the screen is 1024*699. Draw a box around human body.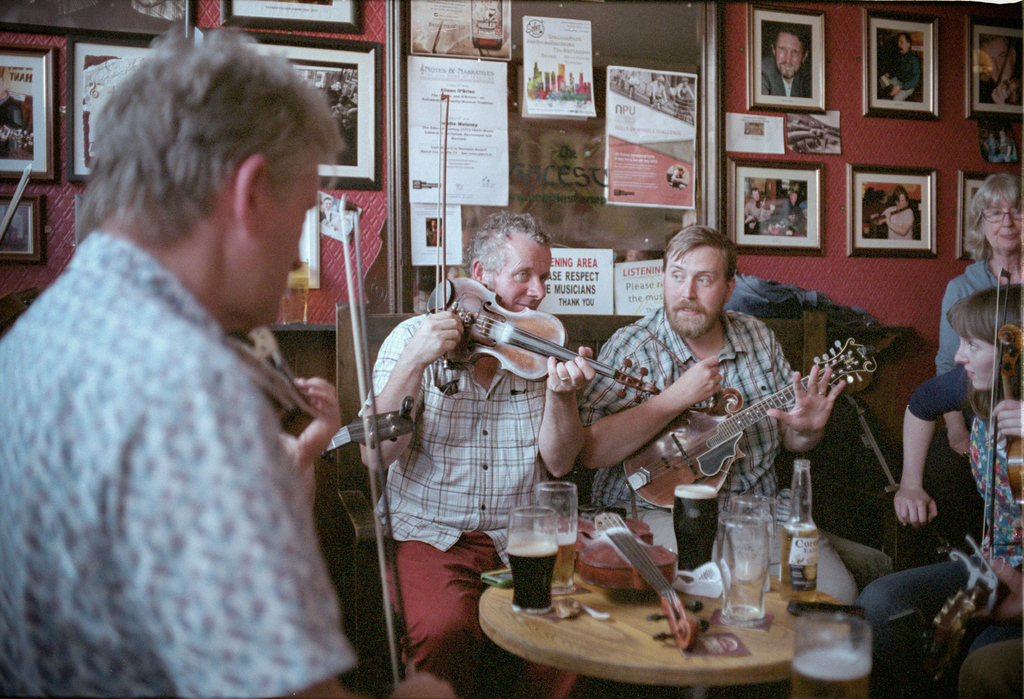
crop(939, 246, 1023, 453).
